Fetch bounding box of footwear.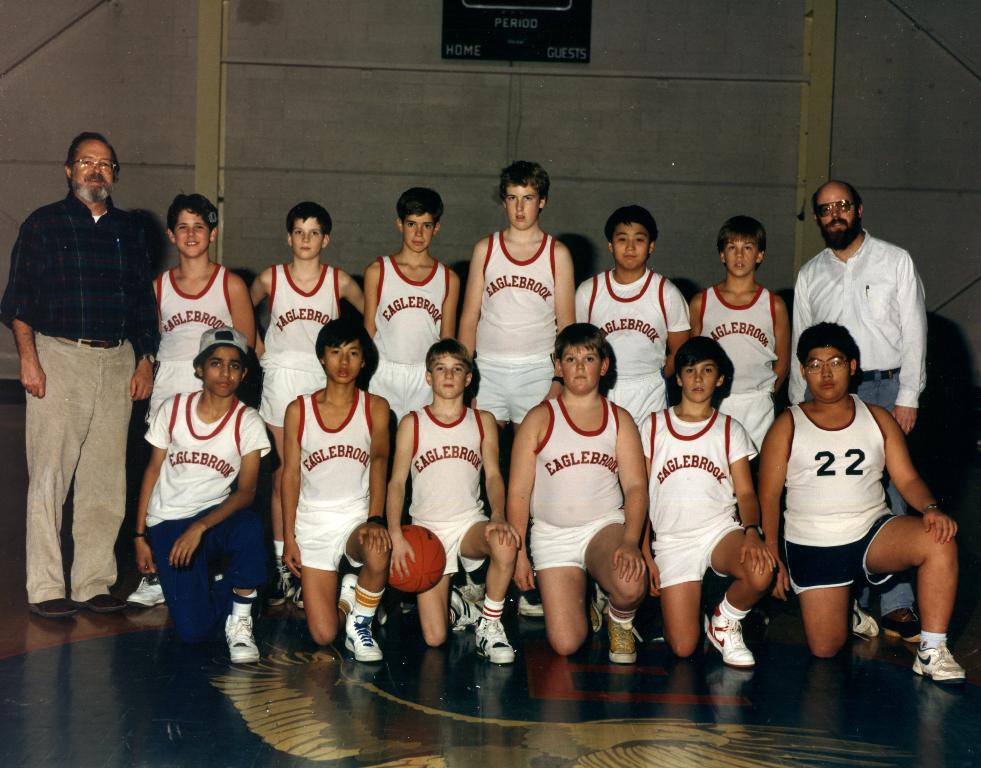
Bbox: {"x1": 907, "y1": 639, "x2": 971, "y2": 679}.
